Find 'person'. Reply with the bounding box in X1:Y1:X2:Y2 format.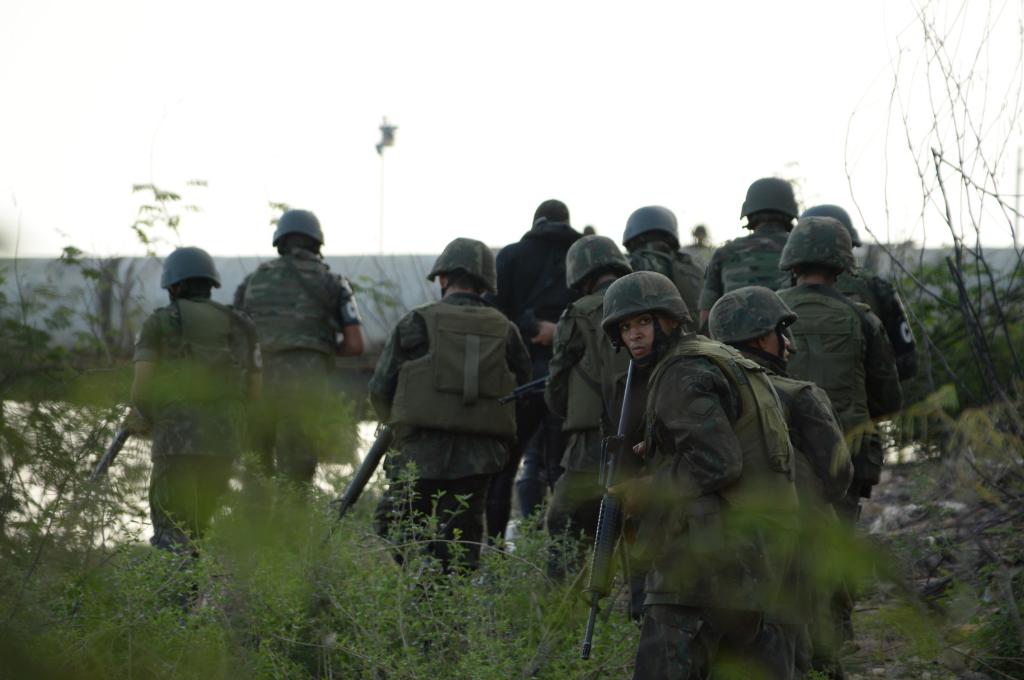
227:207:366:492.
